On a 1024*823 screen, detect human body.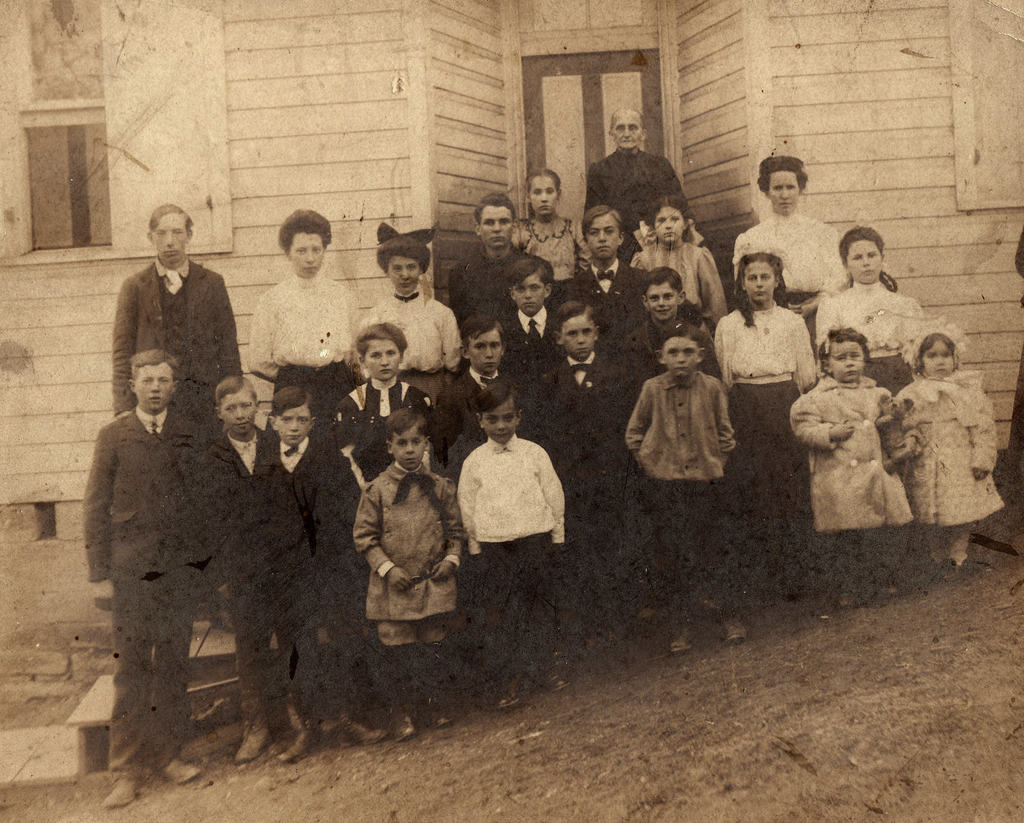
x1=504, y1=250, x2=558, y2=392.
